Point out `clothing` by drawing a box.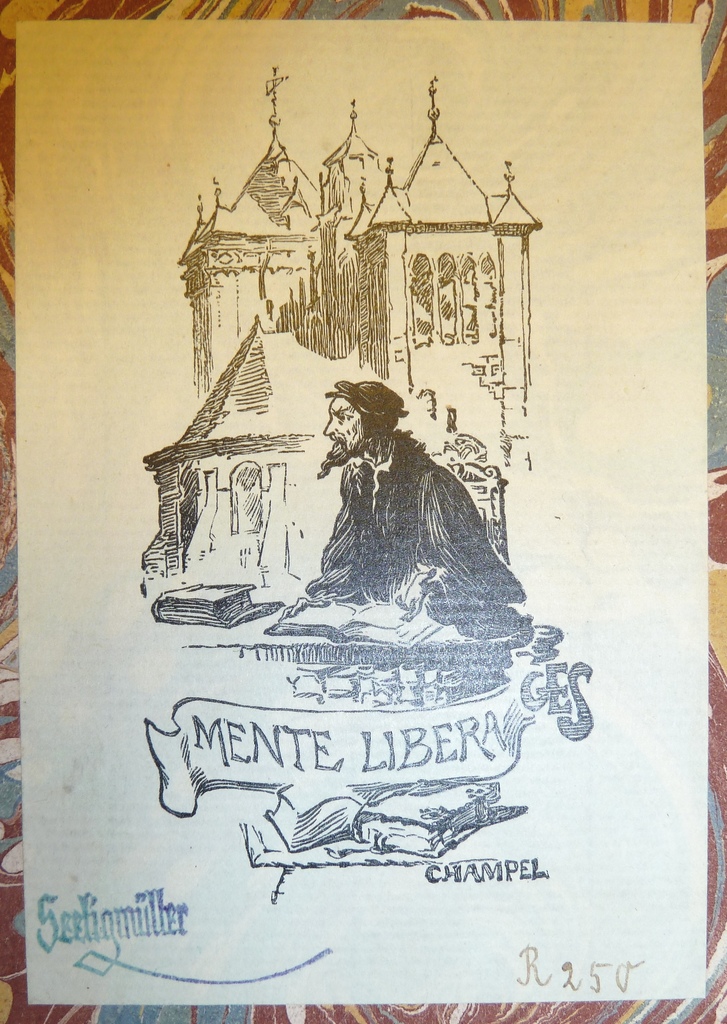
<region>290, 387, 519, 628</region>.
